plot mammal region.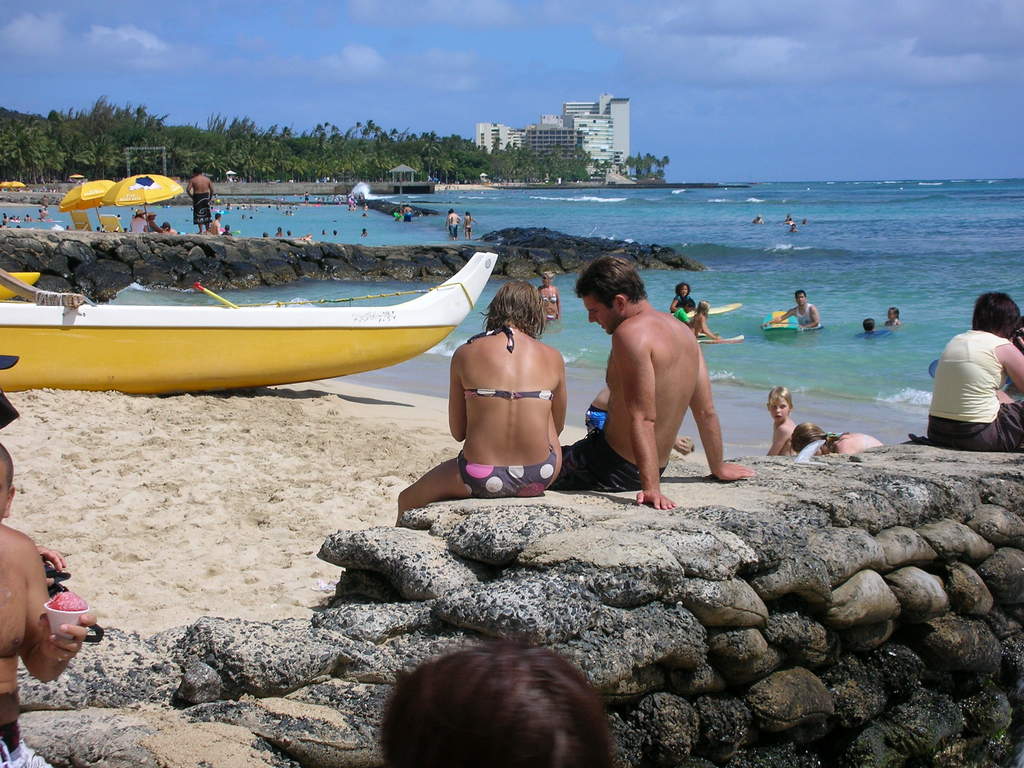
Plotted at [left=360, top=228, right=366, bottom=235].
